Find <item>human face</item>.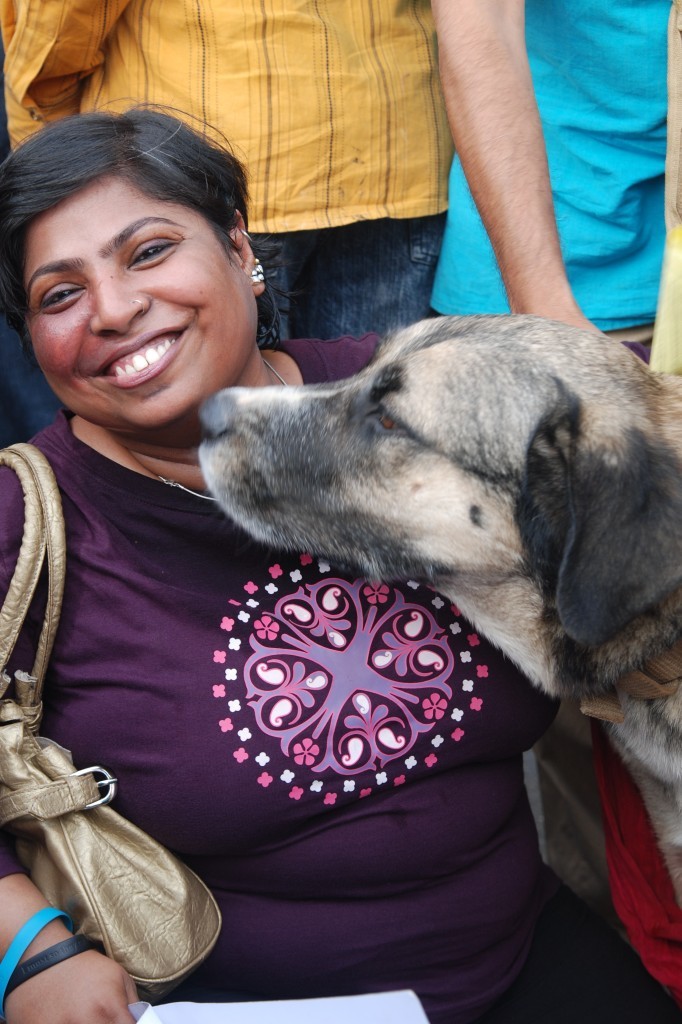
(25,177,253,430).
